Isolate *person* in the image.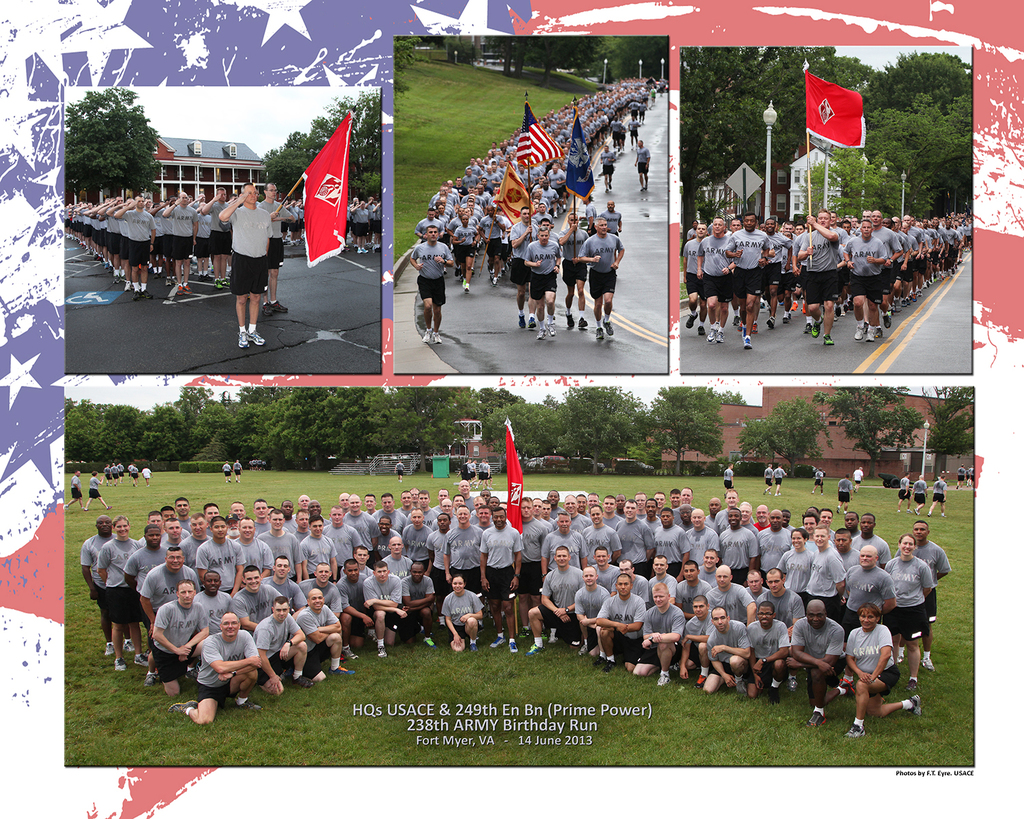
Isolated region: (left=743, top=569, right=765, bottom=606).
